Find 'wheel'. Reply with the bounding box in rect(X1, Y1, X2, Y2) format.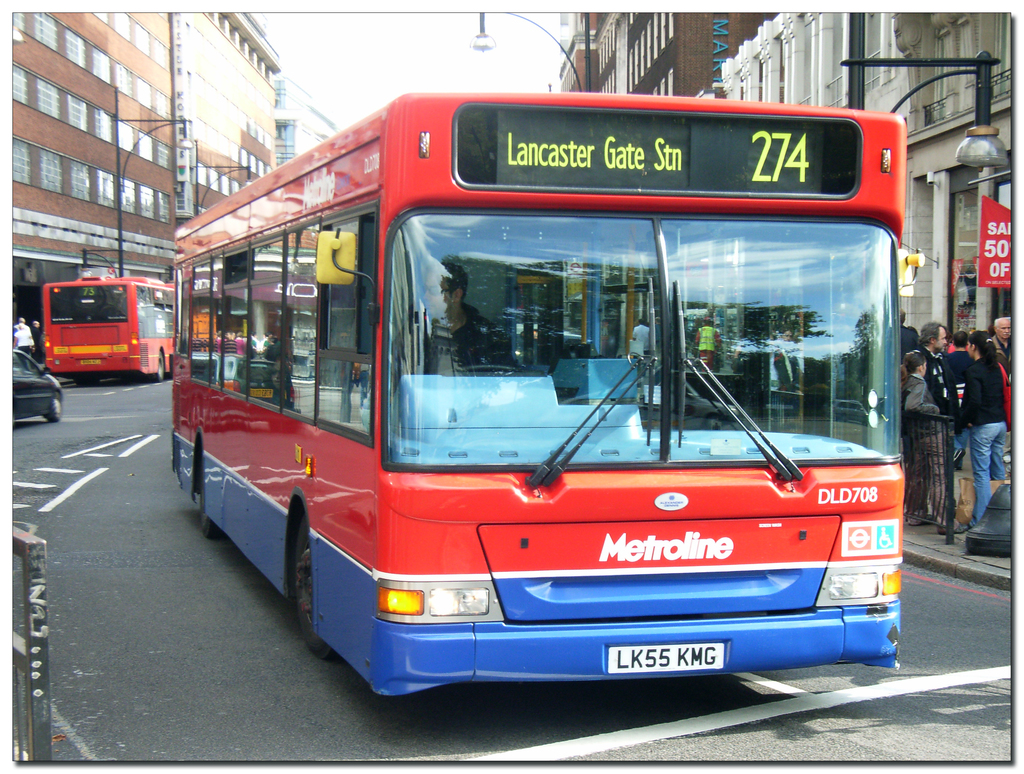
rect(463, 362, 516, 376).
